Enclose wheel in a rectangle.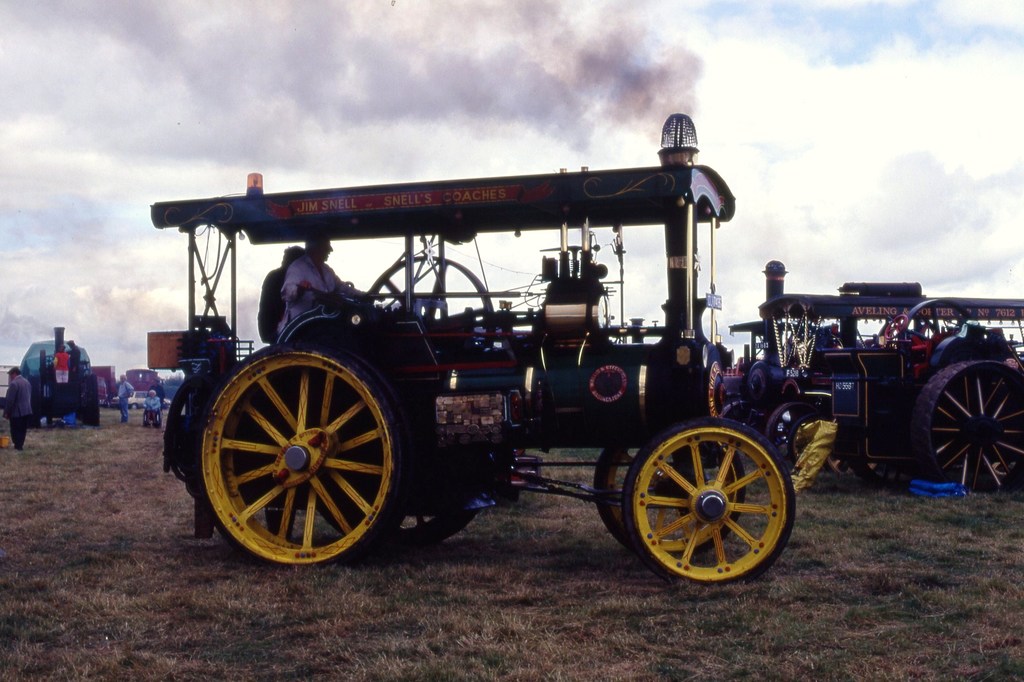
bbox=(788, 412, 831, 463).
